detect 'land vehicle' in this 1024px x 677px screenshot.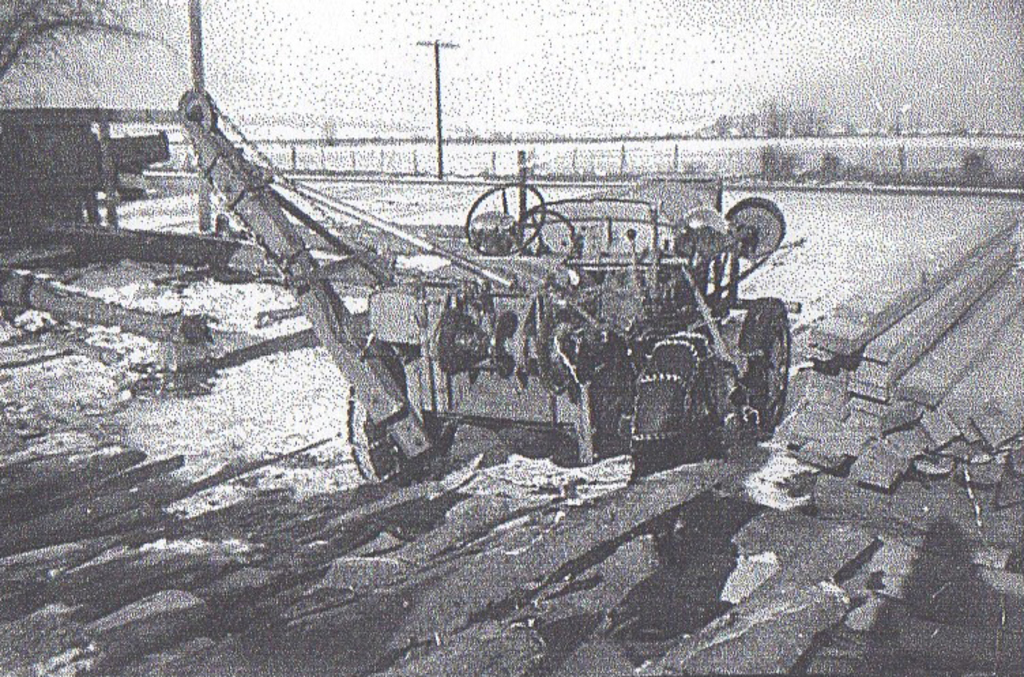
Detection: <region>102, 120, 831, 519</region>.
